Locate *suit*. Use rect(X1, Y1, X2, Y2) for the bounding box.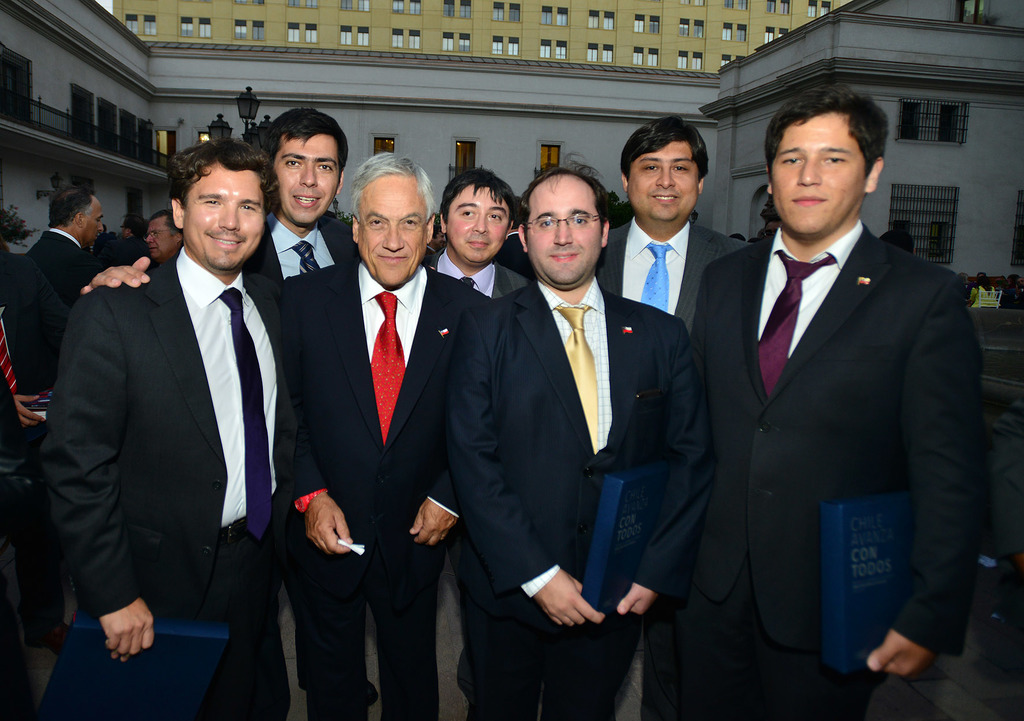
rect(270, 255, 500, 720).
